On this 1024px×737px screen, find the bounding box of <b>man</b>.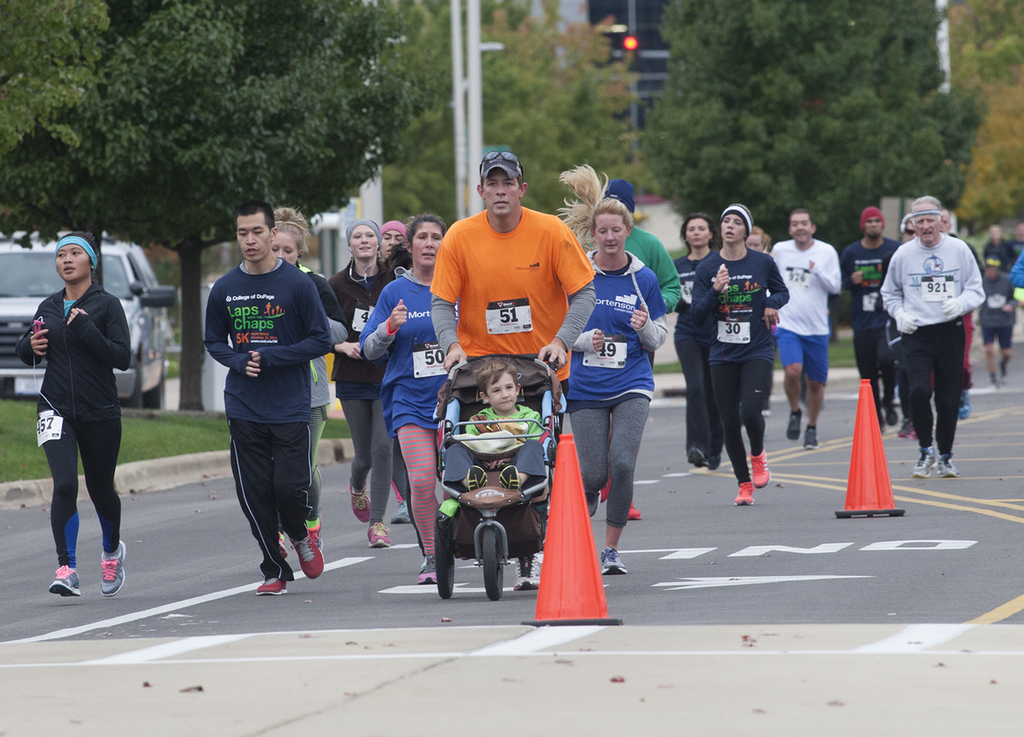
Bounding box: rect(984, 222, 1020, 273).
